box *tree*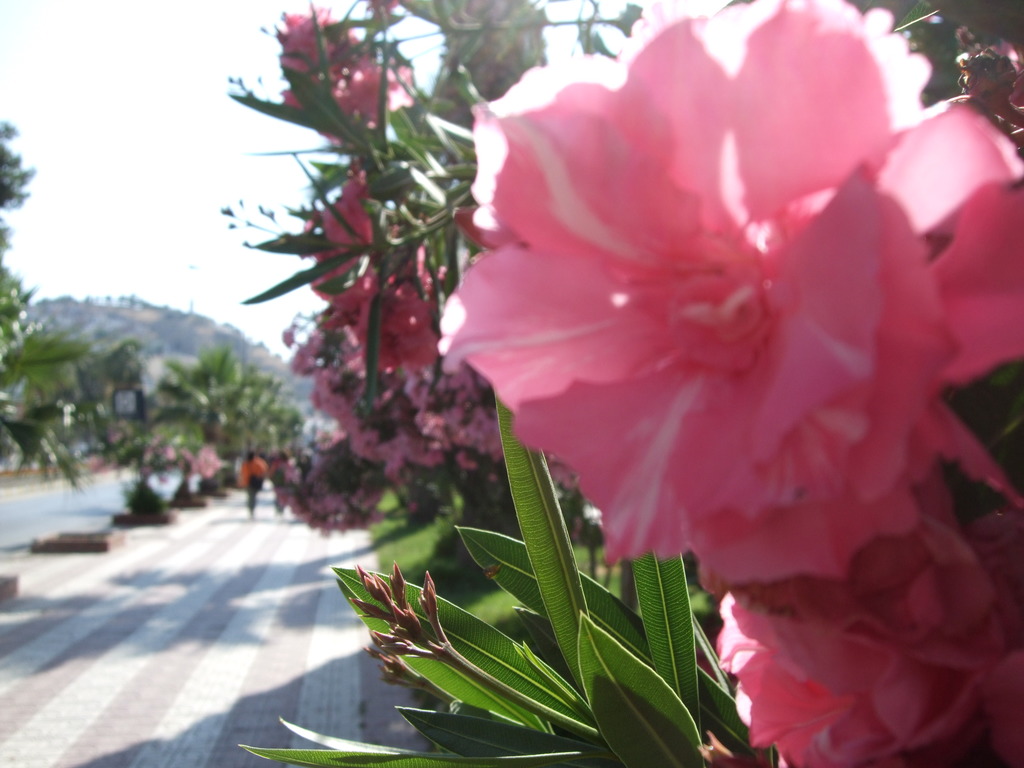
rect(215, 0, 1023, 767)
